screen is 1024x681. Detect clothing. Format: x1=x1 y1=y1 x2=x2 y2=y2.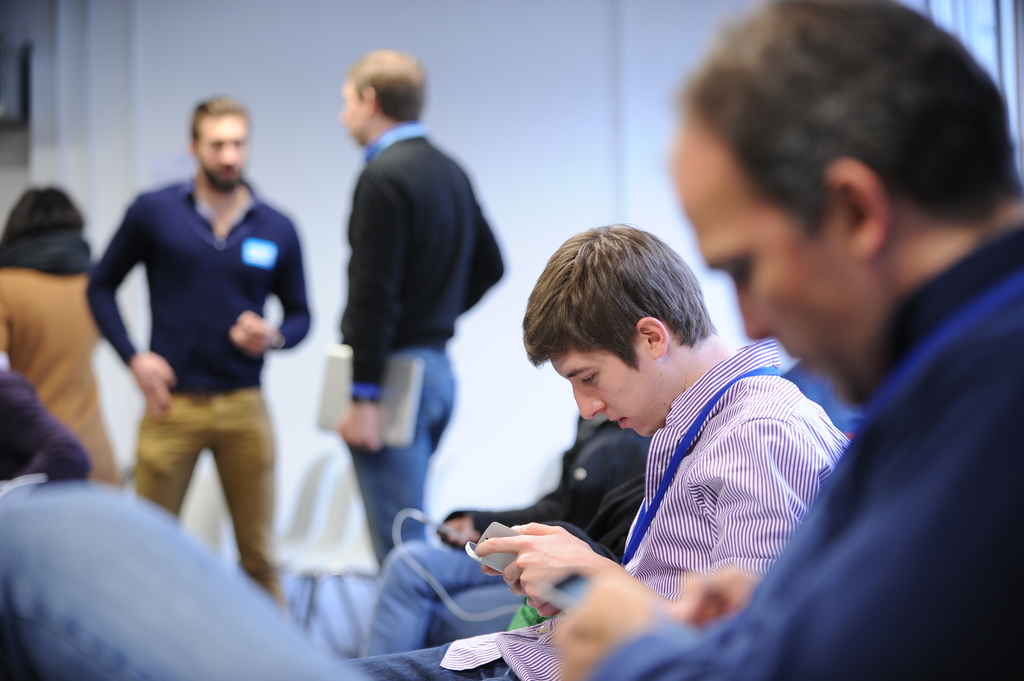
x1=0 y1=230 x2=126 y2=485.
